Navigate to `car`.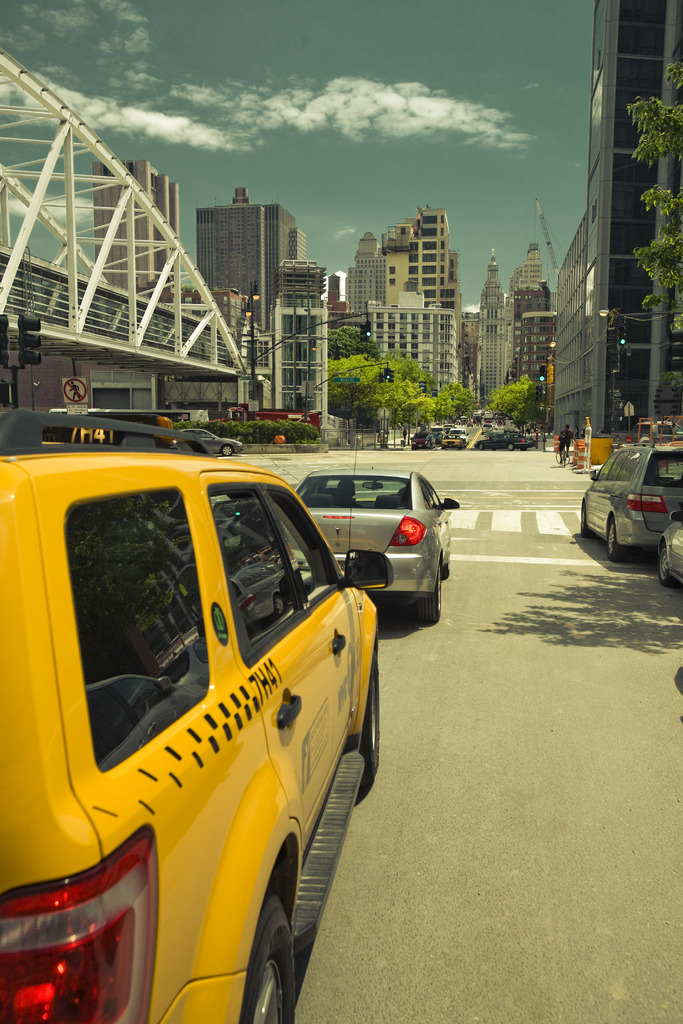
Navigation target: [x1=291, y1=461, x2=454, y2=620].
